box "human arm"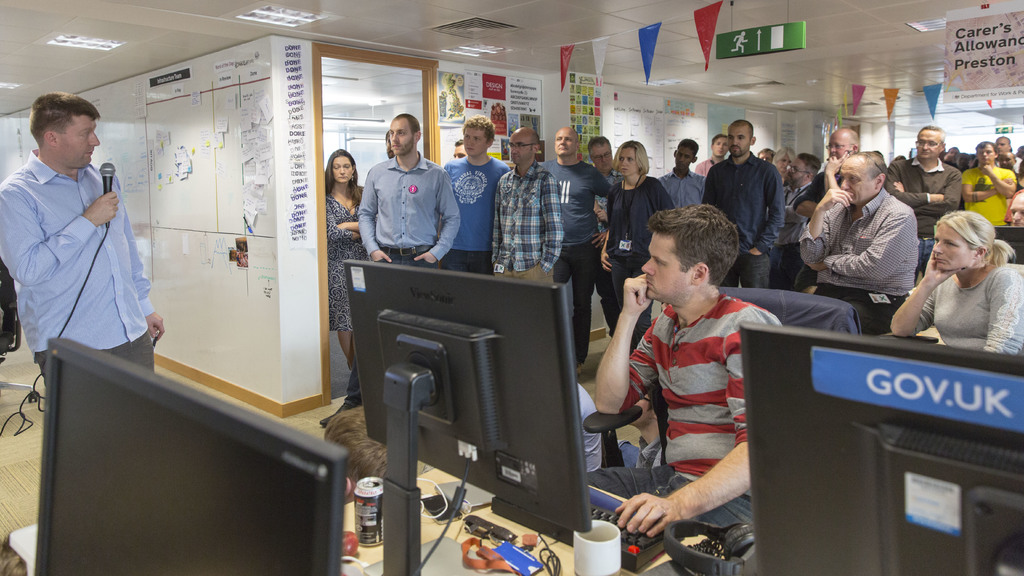
l=413, t=167, r=461, b=263
